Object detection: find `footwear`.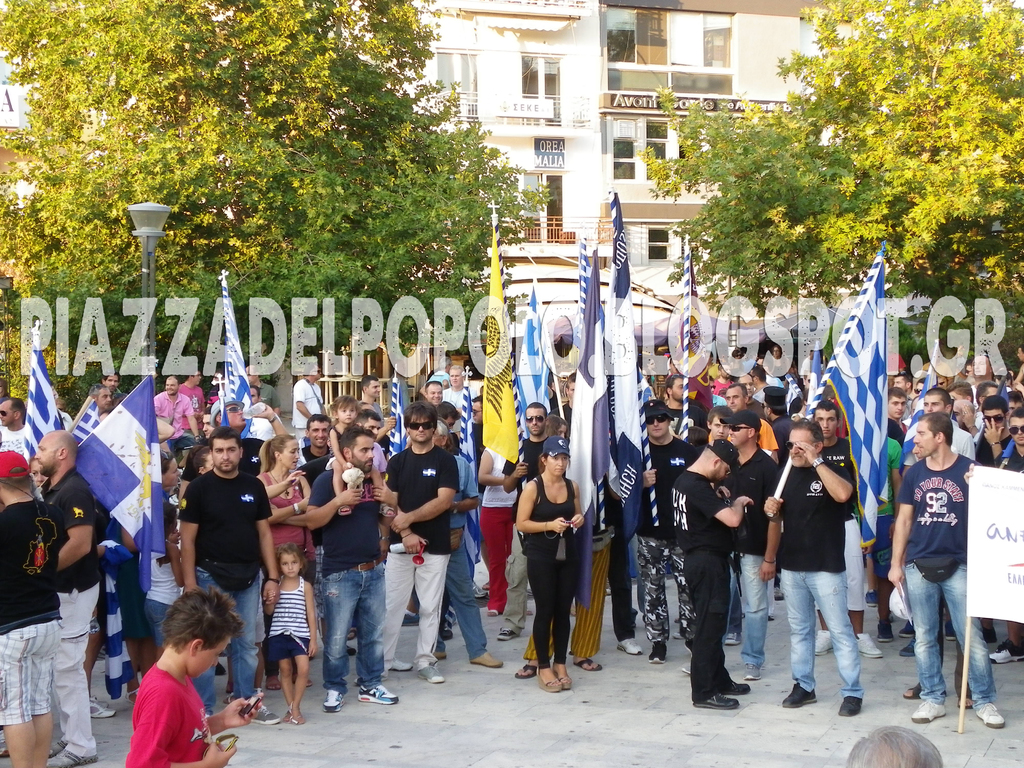
(x1=470, y1=651, x2=506, y2=668).
